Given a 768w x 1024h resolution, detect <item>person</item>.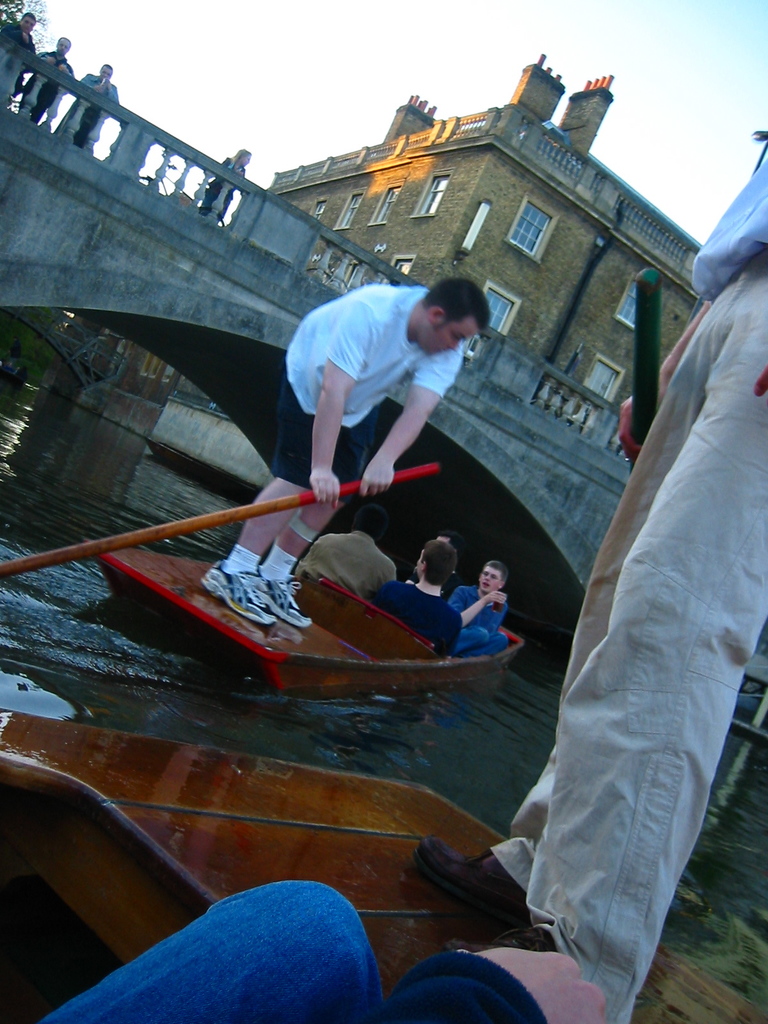
[446,559,506,664].
